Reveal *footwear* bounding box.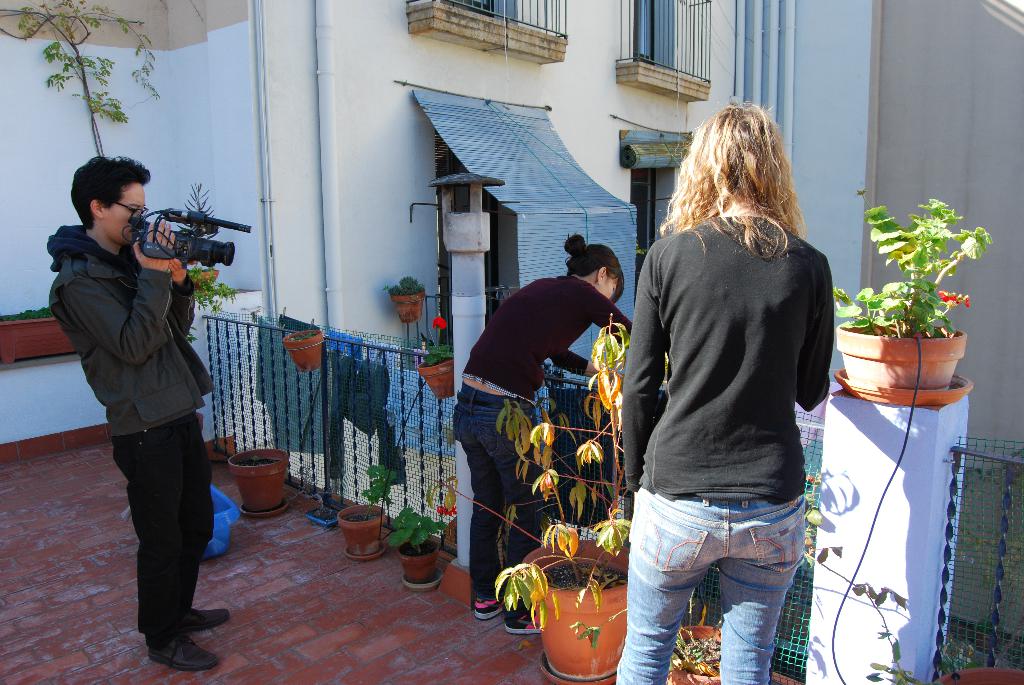
Revealed: x1=504 y1=608 x2=541 y2=635.
